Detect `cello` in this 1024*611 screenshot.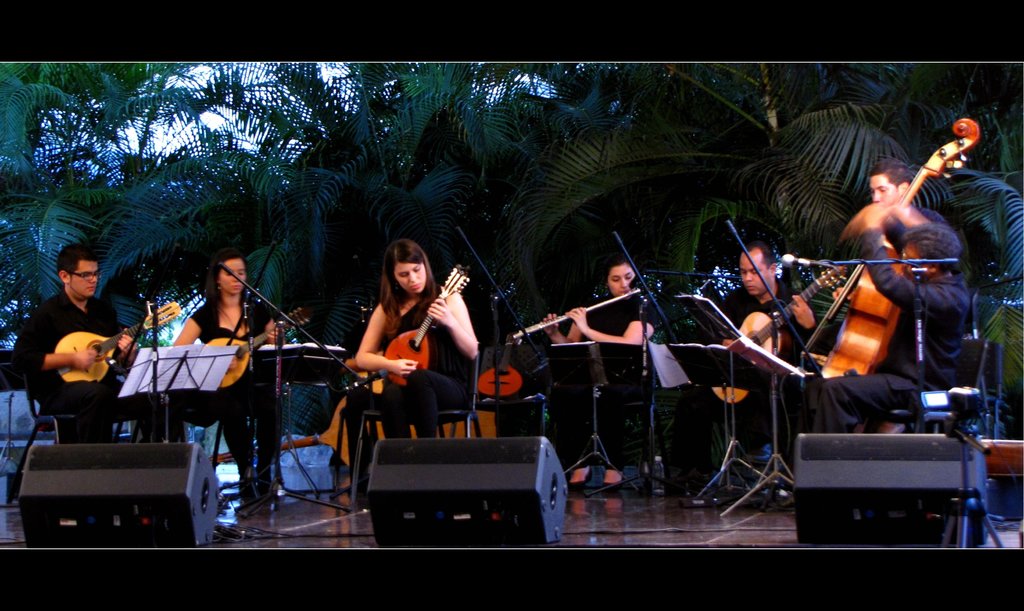
Detection: <box>195,306,314,397</box>.
